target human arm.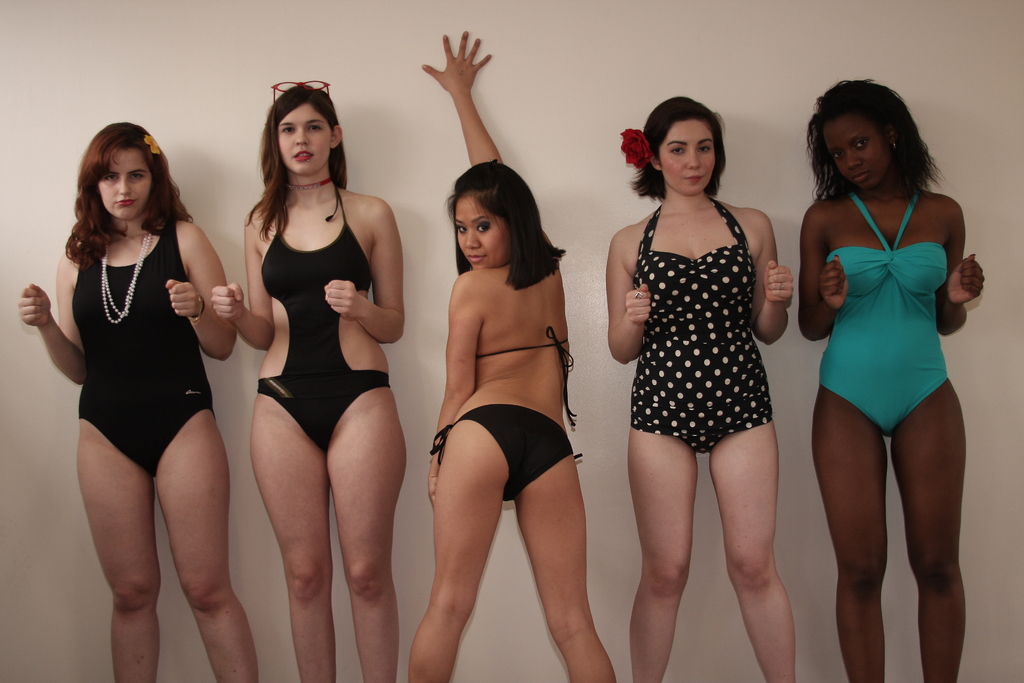
Target region: bbox=[598, 226, 653, 367].
